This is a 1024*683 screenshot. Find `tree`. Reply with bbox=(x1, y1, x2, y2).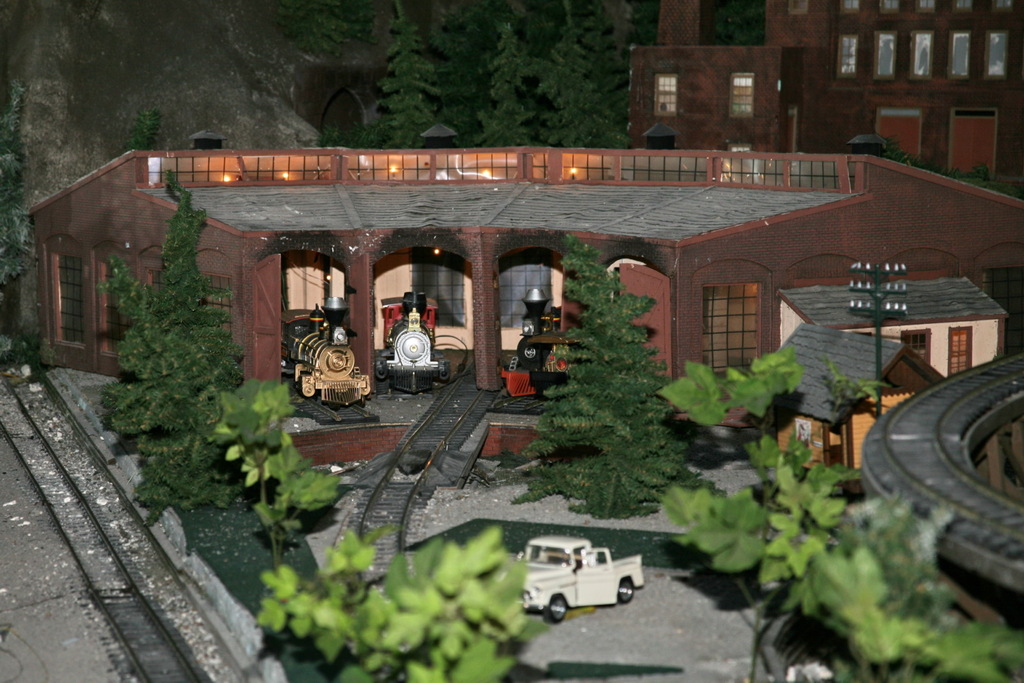
bbox=(712, 0, 763, 47).
